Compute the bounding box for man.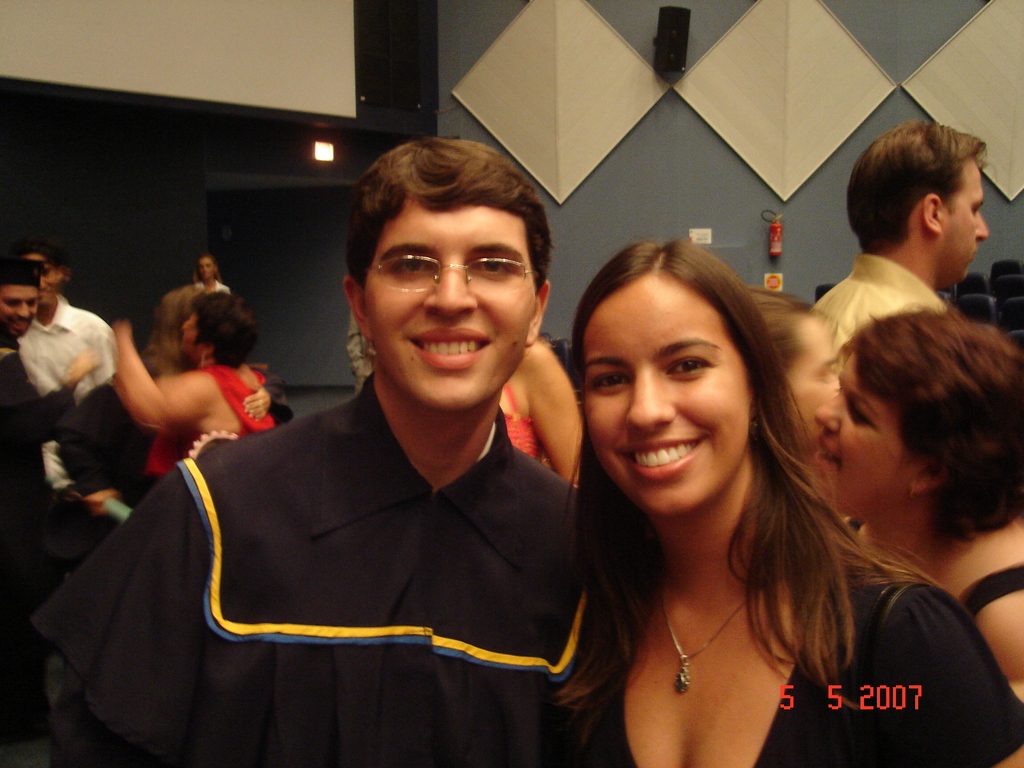
(left=1, top=257, right=99, bottom=526).
